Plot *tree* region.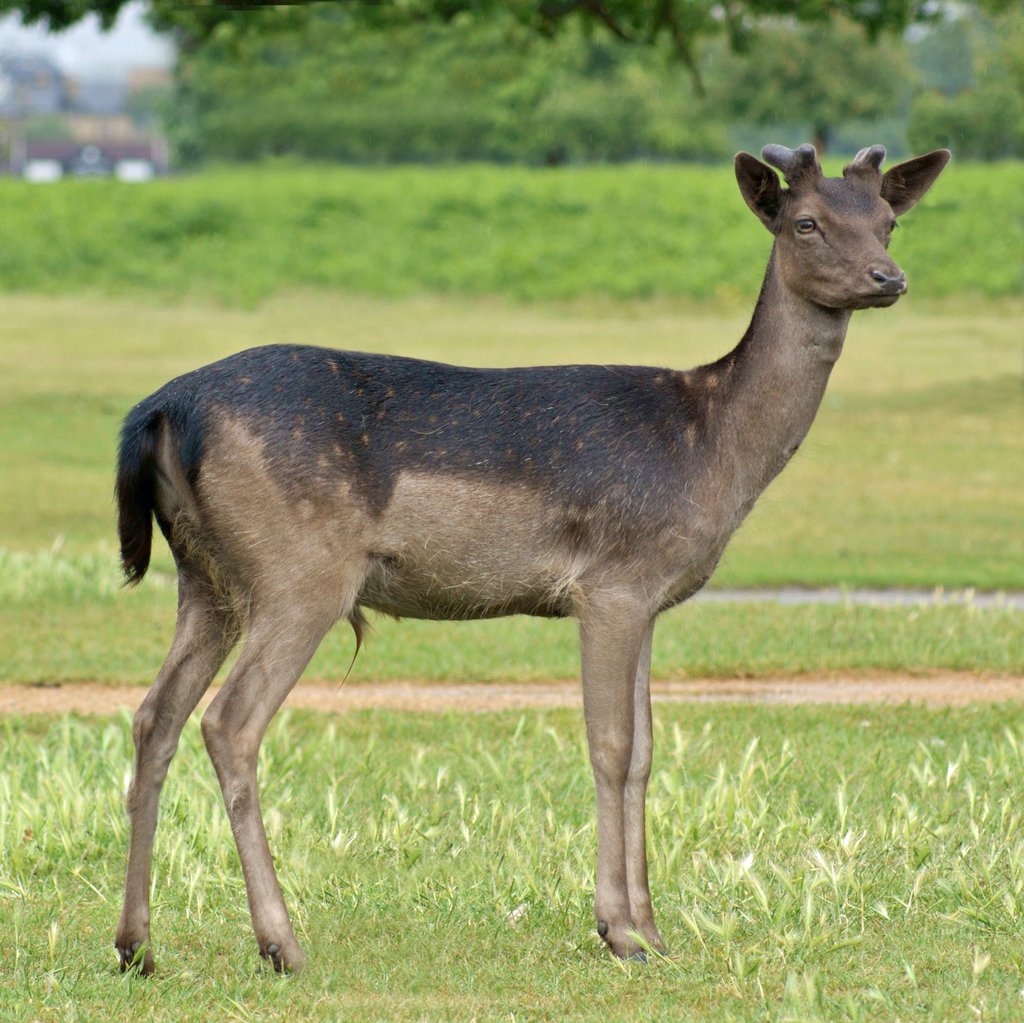
Plotted at 690/3/930/159.
